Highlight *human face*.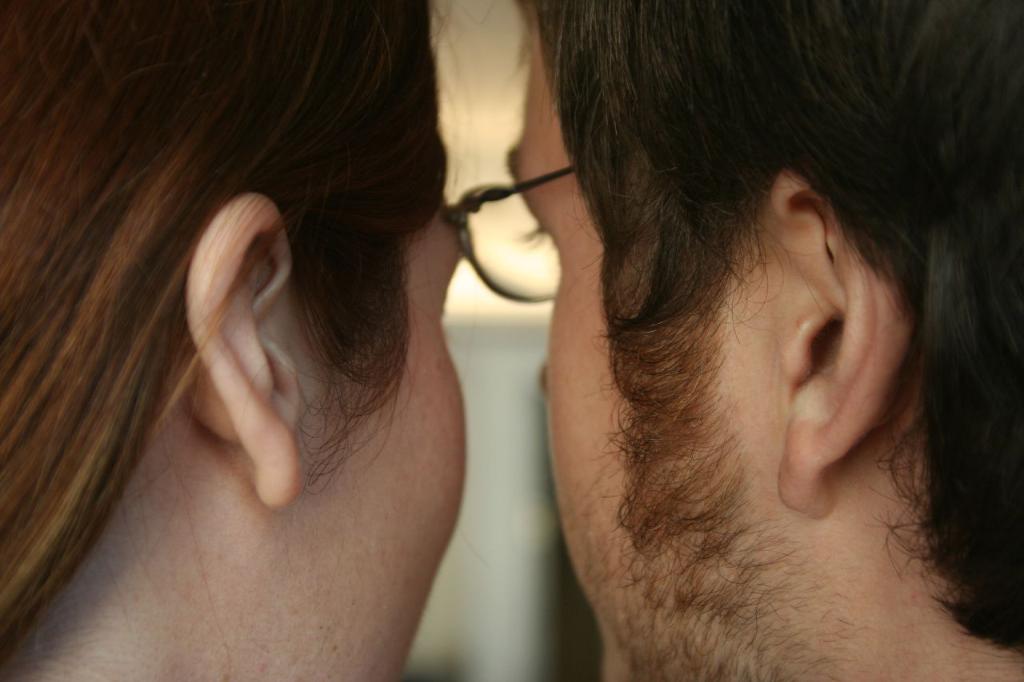
Highlighted region: detection(502, 23, 826, 681).
